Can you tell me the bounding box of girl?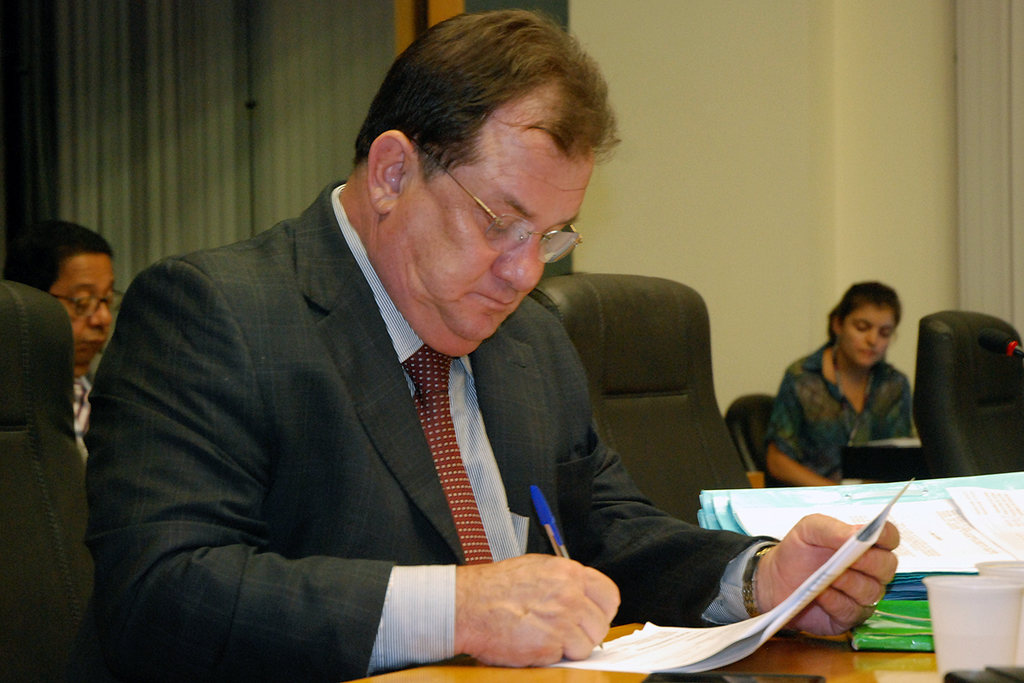
l=765, t=280, r=916, b=487.
